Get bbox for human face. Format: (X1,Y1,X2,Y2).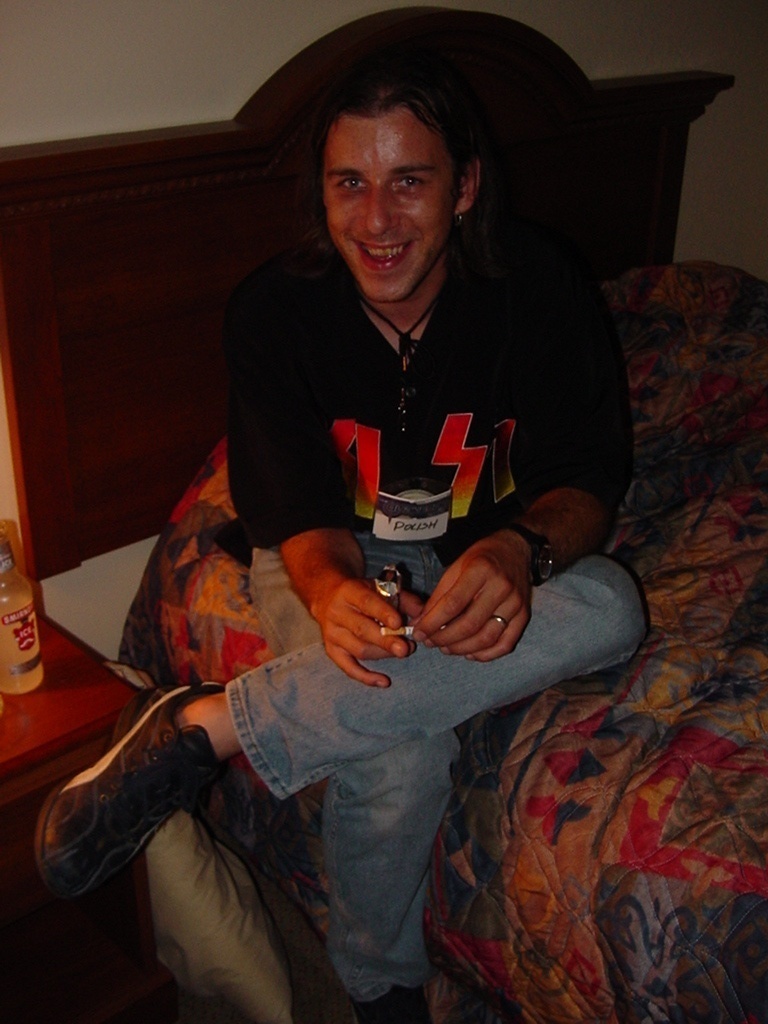
(316,101,455,299).
